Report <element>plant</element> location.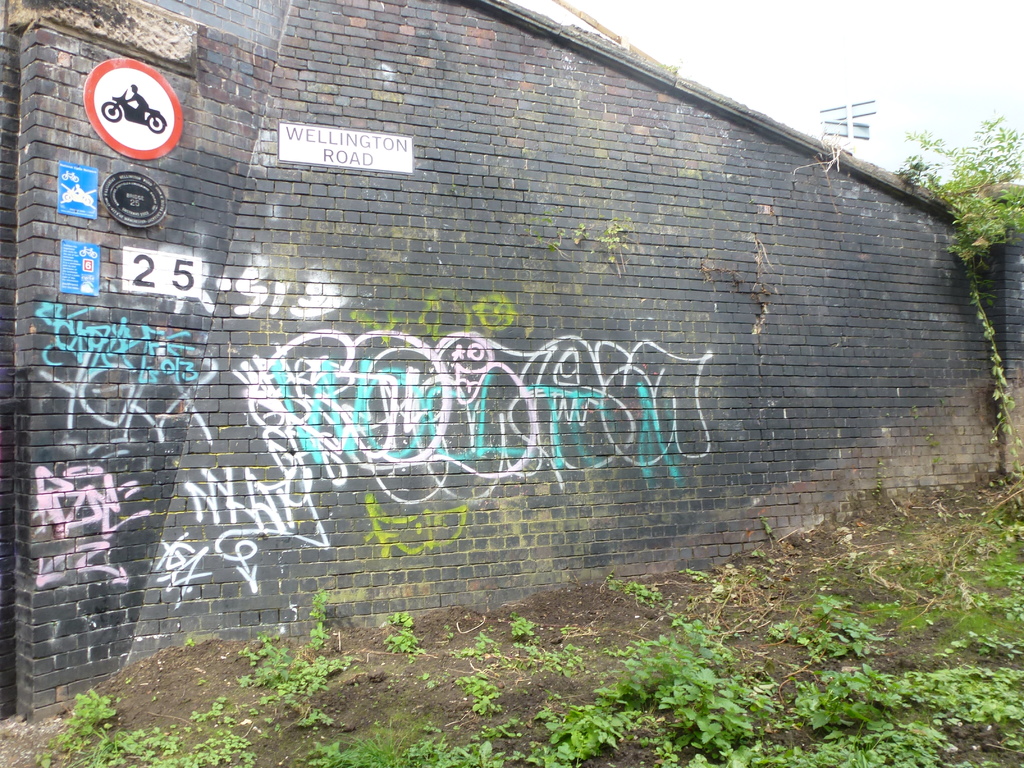
Report: locate(246, 705, 257, 715).
